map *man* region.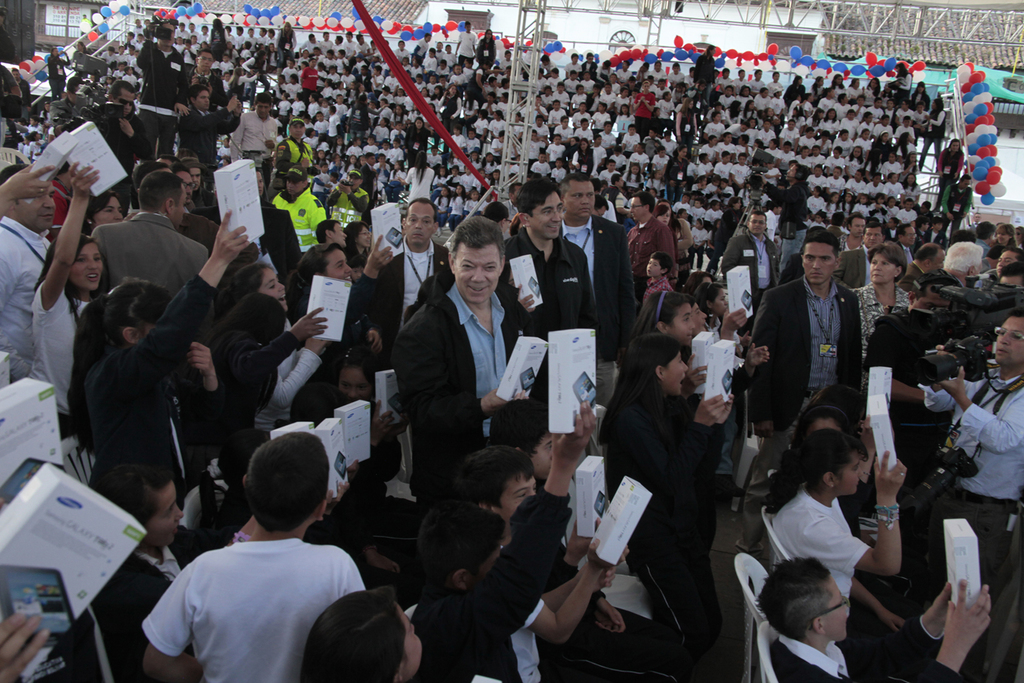
Mapped to rect(939, 173, 976, 234).
